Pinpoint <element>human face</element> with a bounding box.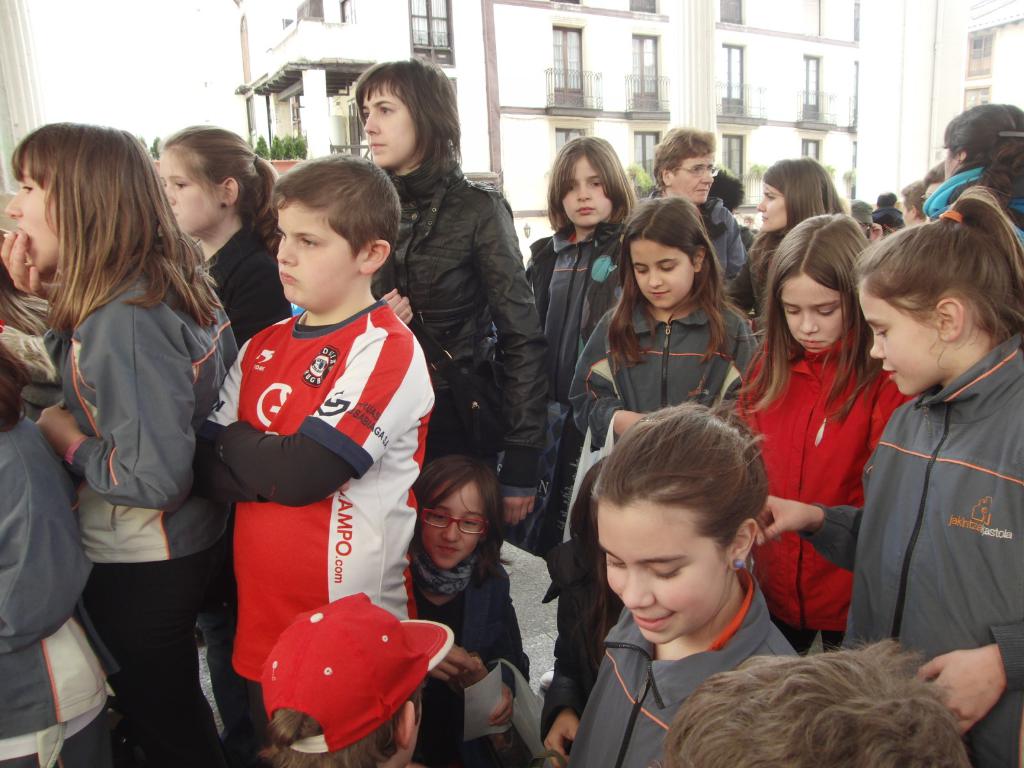
Rect(669, 157, 714, 208).
